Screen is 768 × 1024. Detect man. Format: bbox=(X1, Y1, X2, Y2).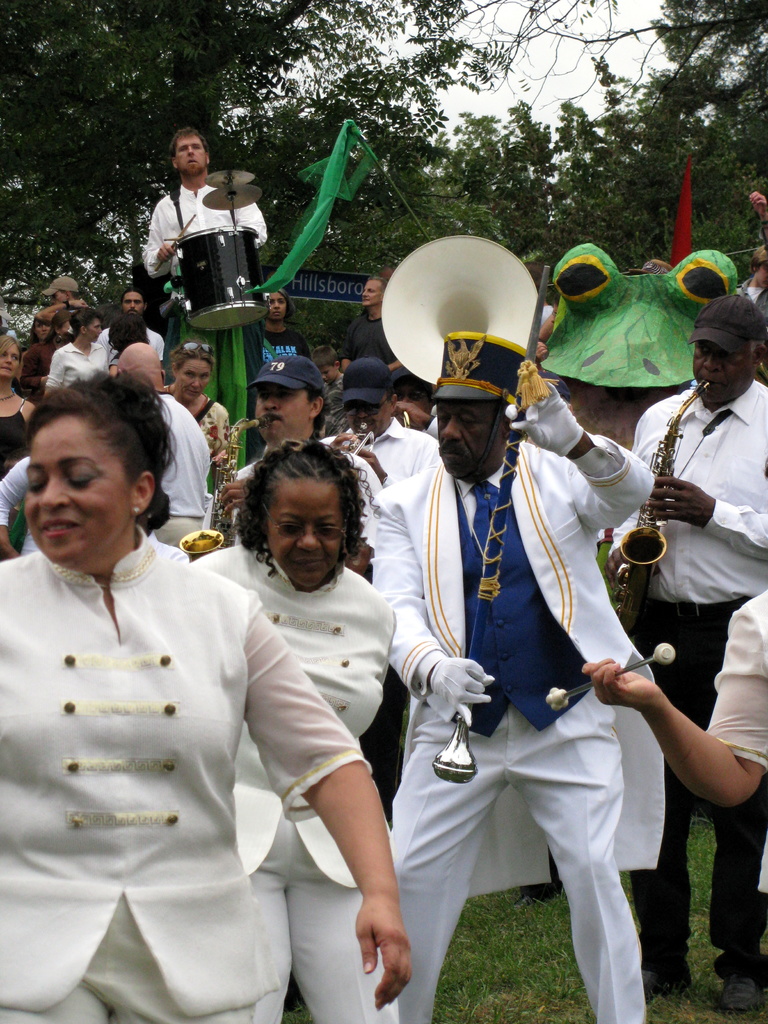
bbox=(378, 306, 682, 1006).
